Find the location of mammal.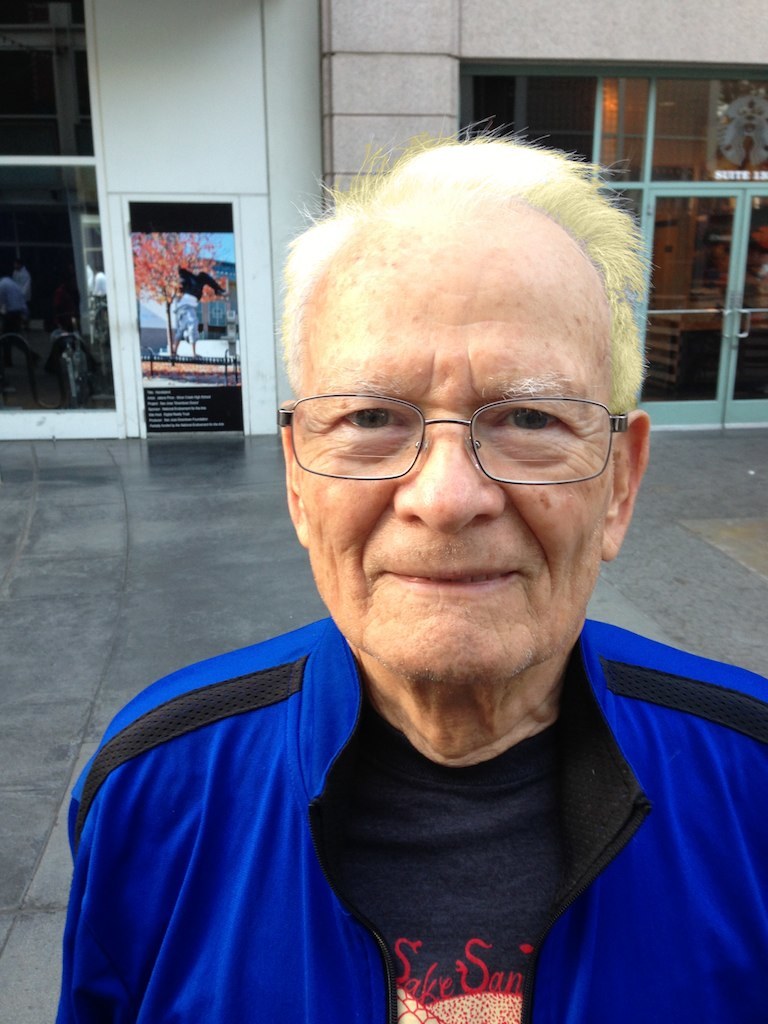
Location: 87:97:767:1023.
